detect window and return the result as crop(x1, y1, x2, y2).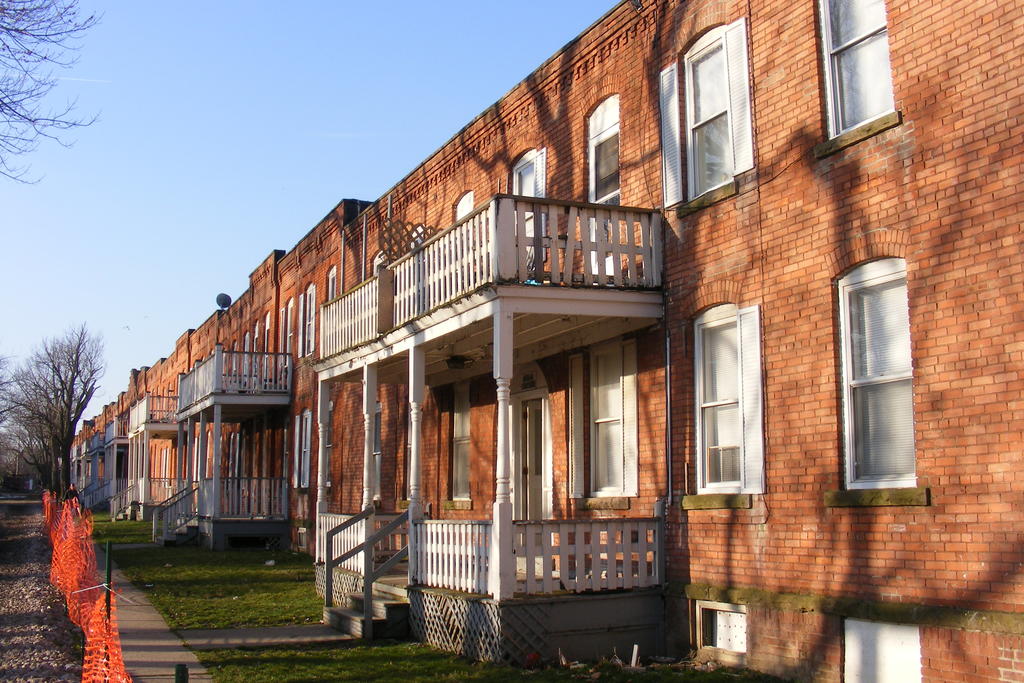
crop(582, 95, 623, 204).
